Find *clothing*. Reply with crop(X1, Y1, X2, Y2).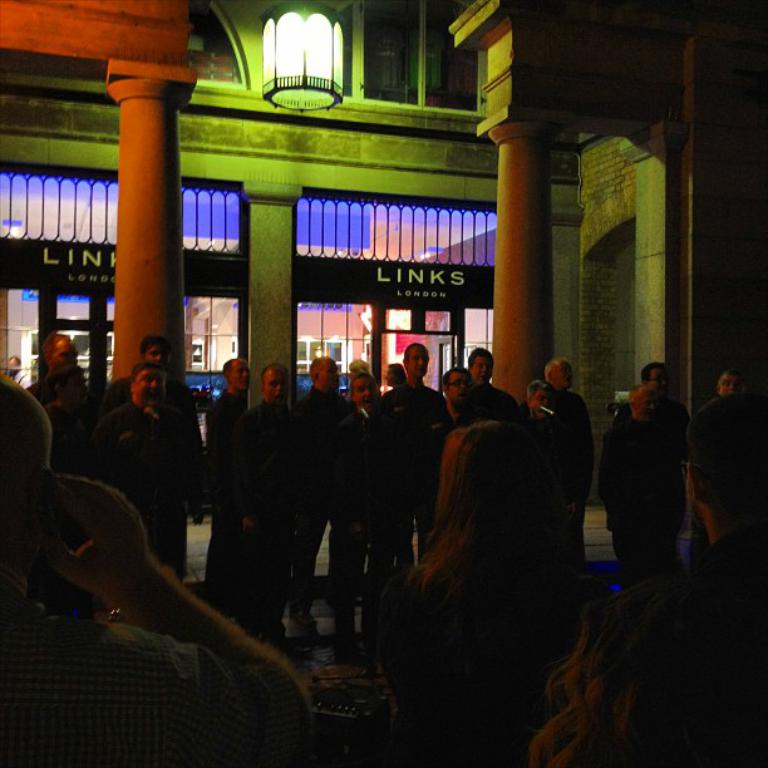
crop(8, 601, 326, 767).
